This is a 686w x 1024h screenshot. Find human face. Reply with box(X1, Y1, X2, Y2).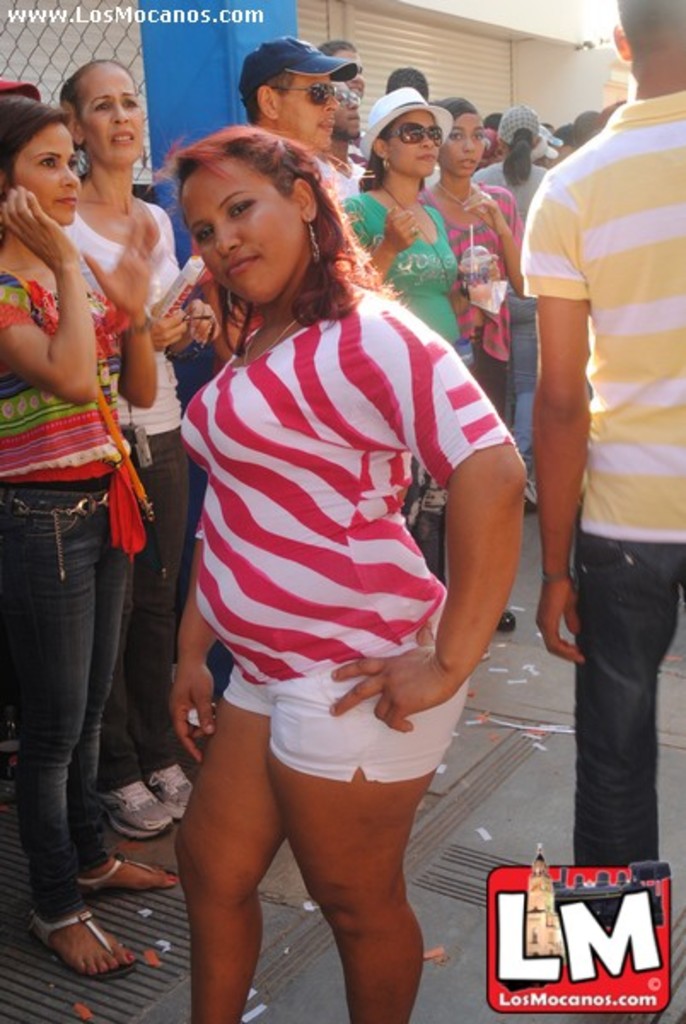
box(328, 92, 363, 140).
